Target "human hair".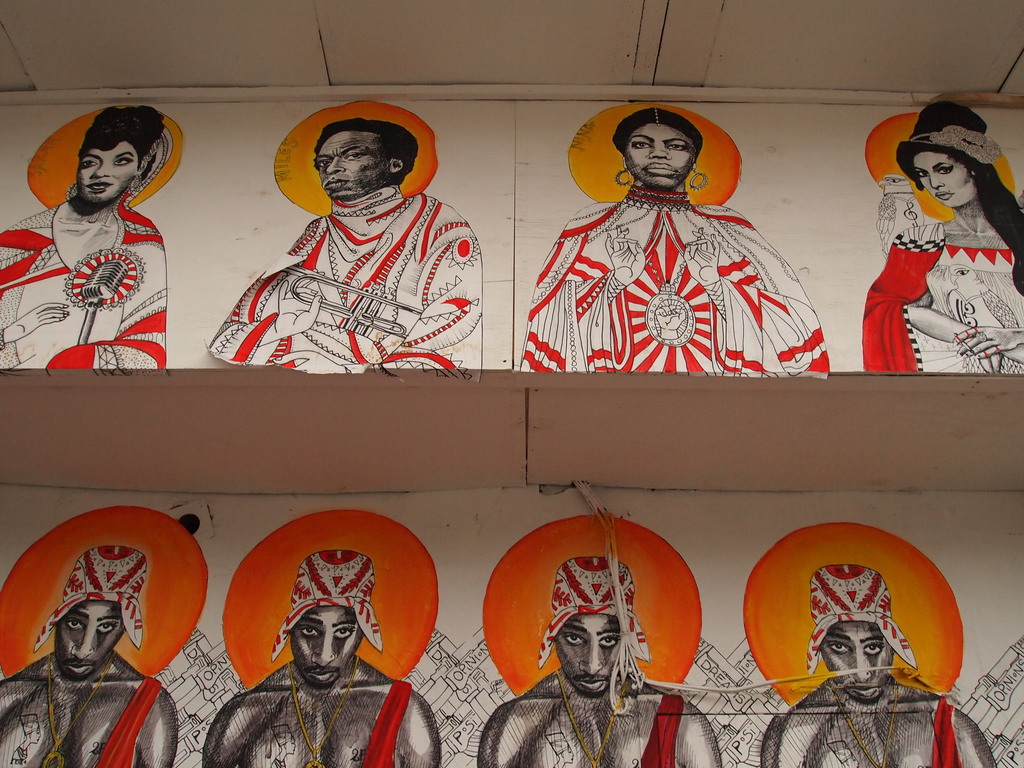
Target region: 612,108,705,159.
